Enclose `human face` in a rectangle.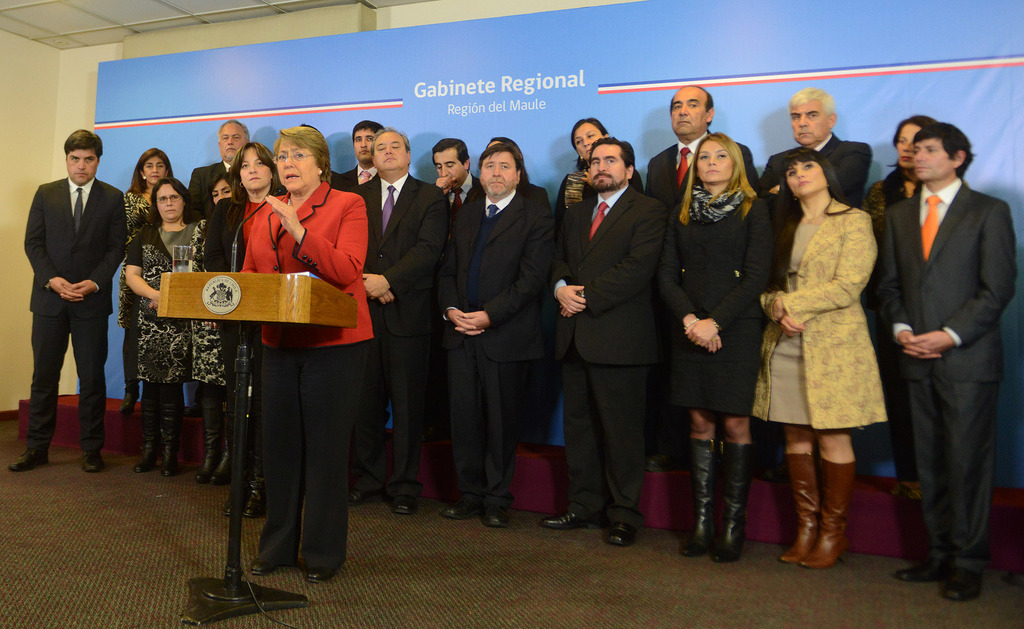
select_region(897, 120, 922, 166).
